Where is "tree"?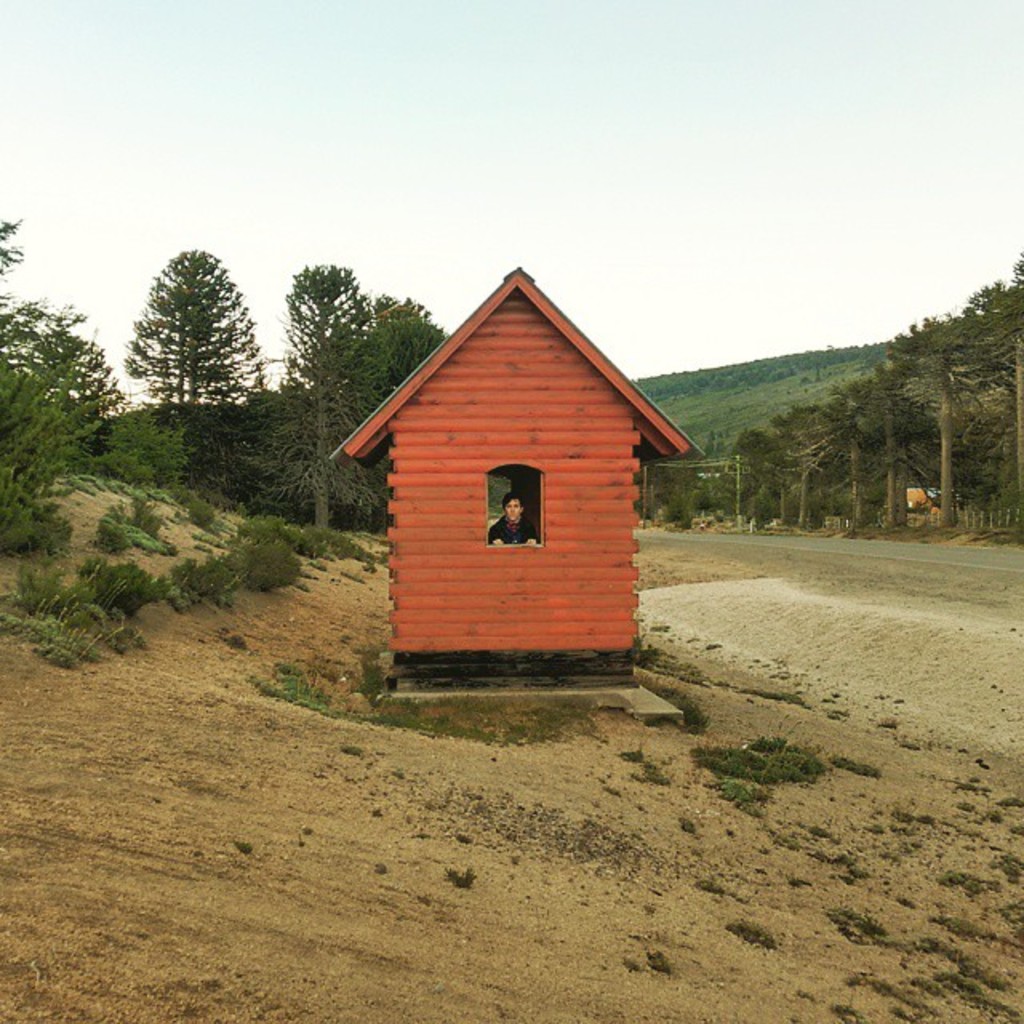
650 248 1022 533.
